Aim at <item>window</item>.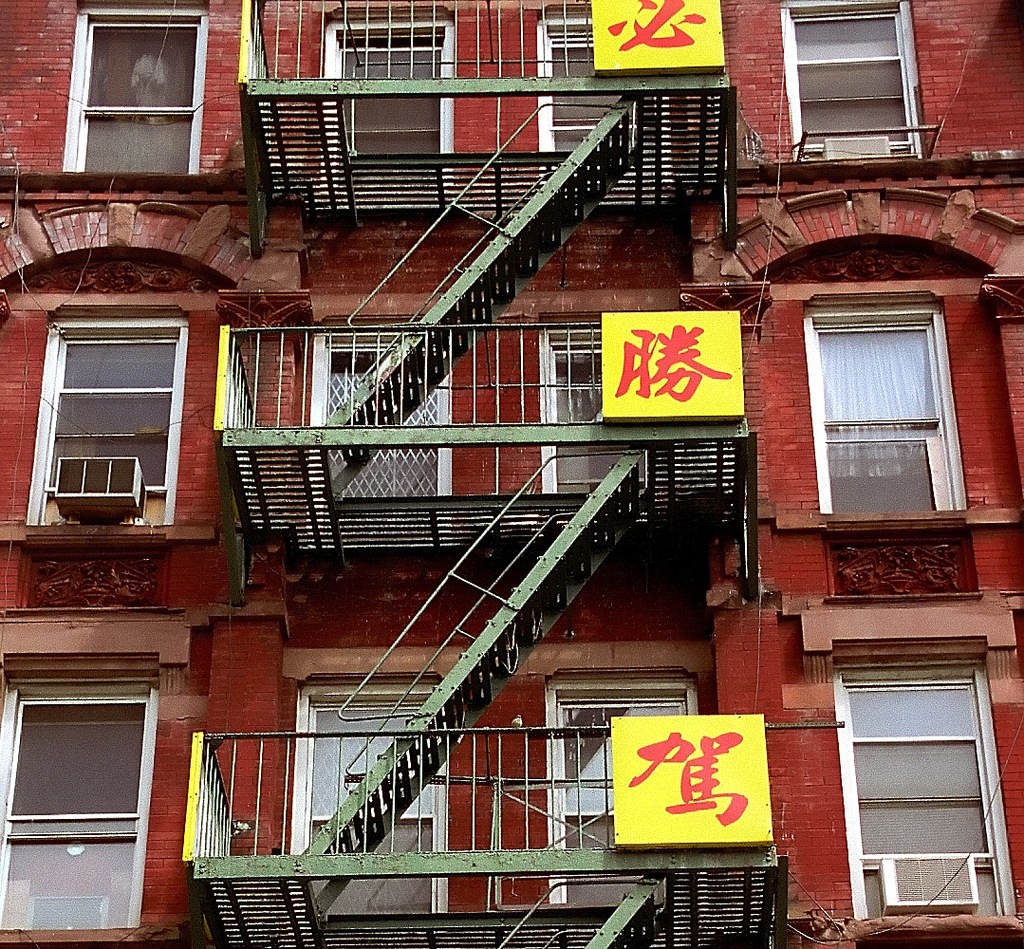
Aimed at left=797, top=305, right=956, bottom=520.
